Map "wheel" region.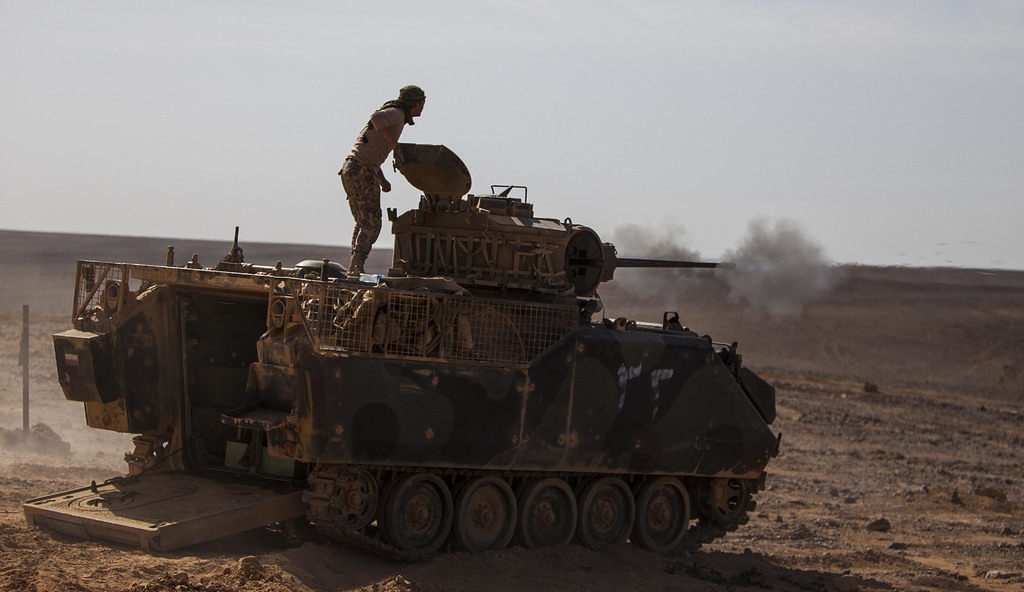
Mapped to detection(332, 467, 381, 534).
